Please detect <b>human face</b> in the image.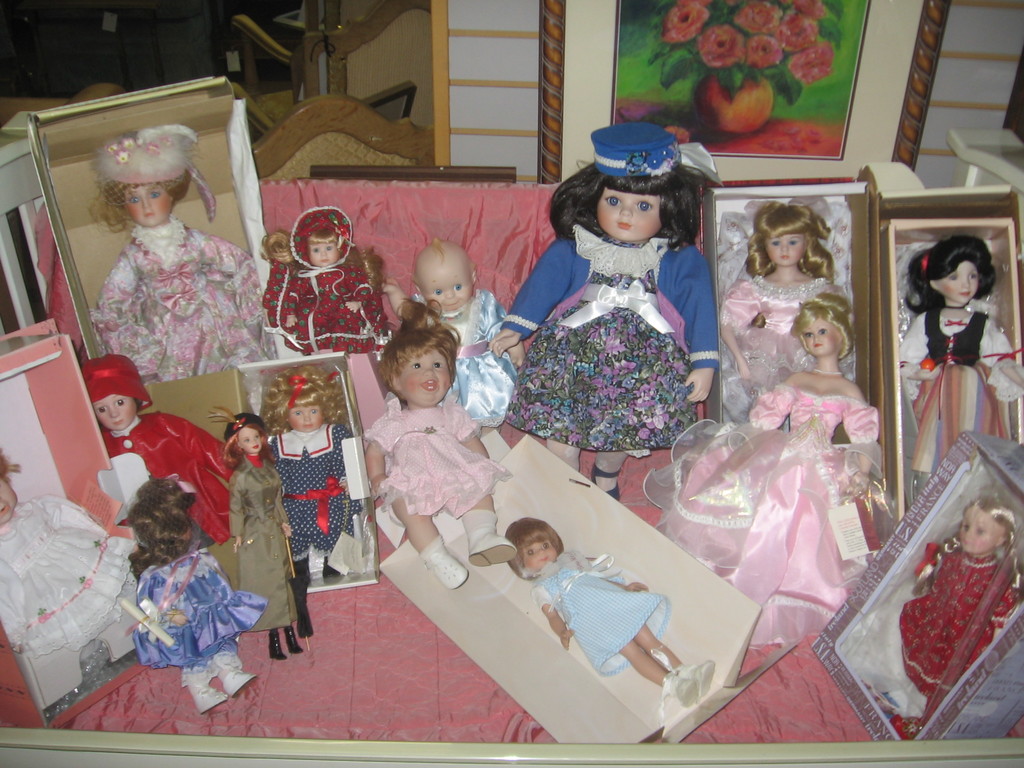
detection(309, 244, 339, 266).
